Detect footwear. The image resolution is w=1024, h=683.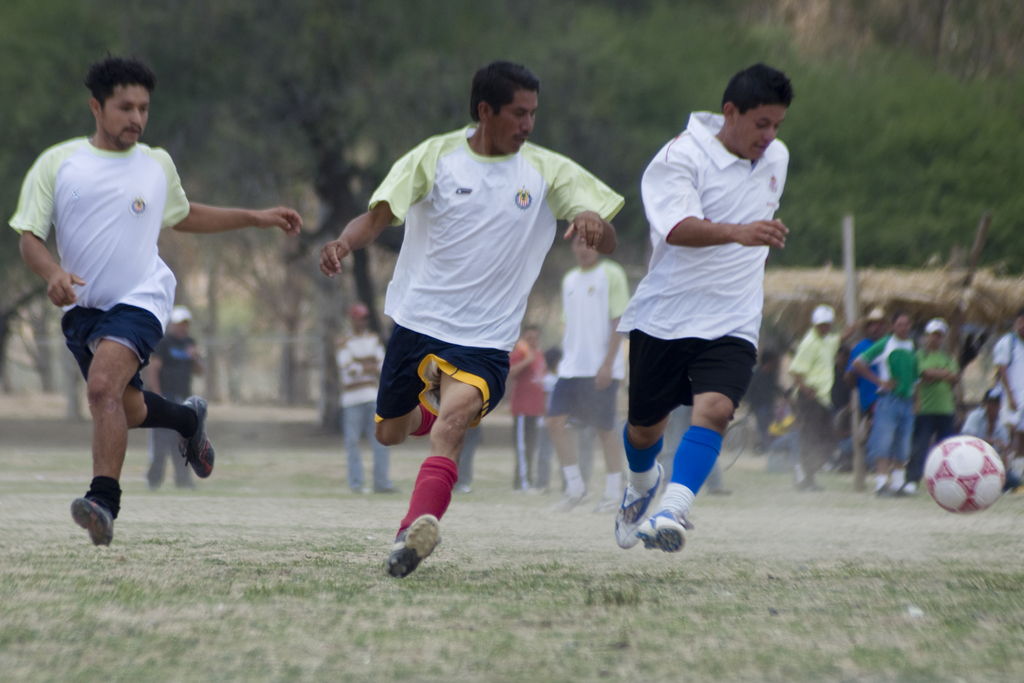
<bbox>598, 500, 614, 514</bbox>.
